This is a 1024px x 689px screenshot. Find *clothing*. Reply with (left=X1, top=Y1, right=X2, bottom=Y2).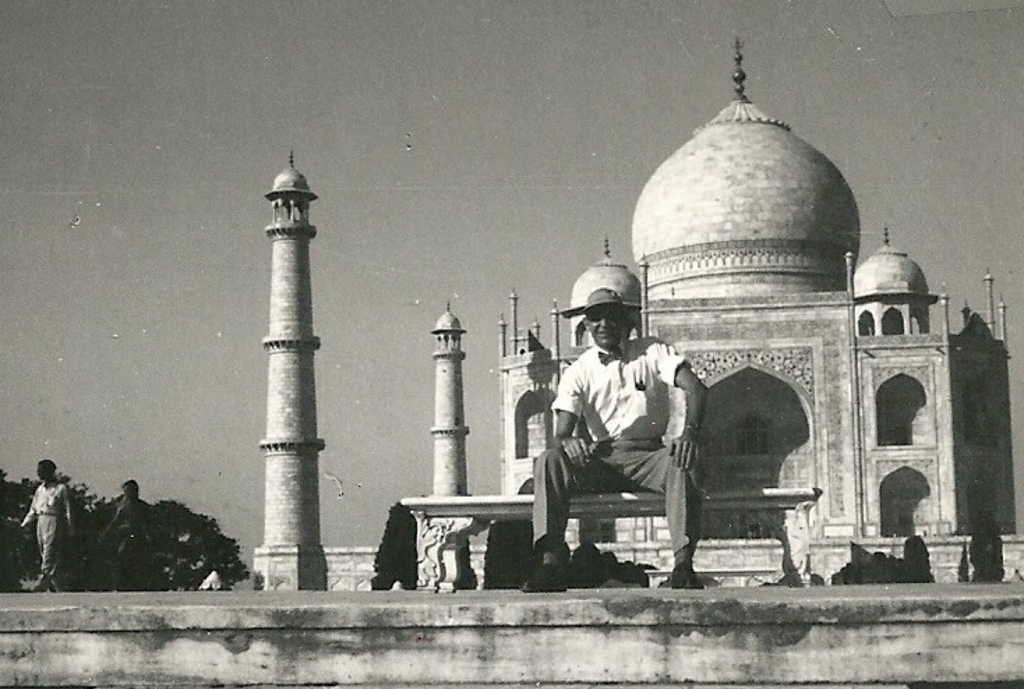
(left=18, top=480, right=74, bottom=591).
